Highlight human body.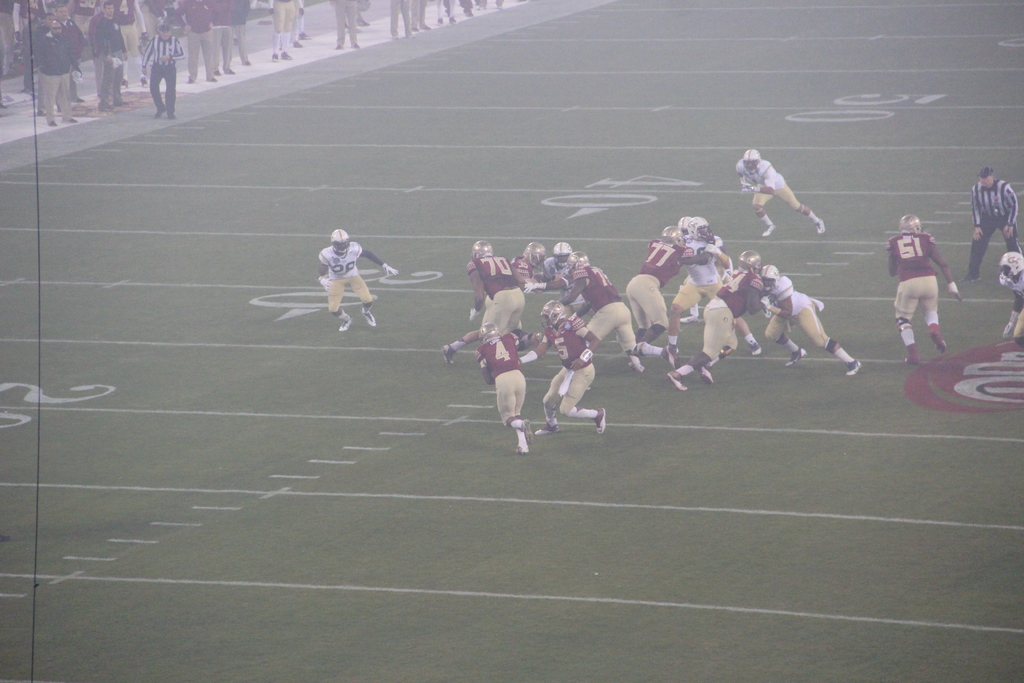
Highlighted region: BBox(145, 0, 168, 24).
